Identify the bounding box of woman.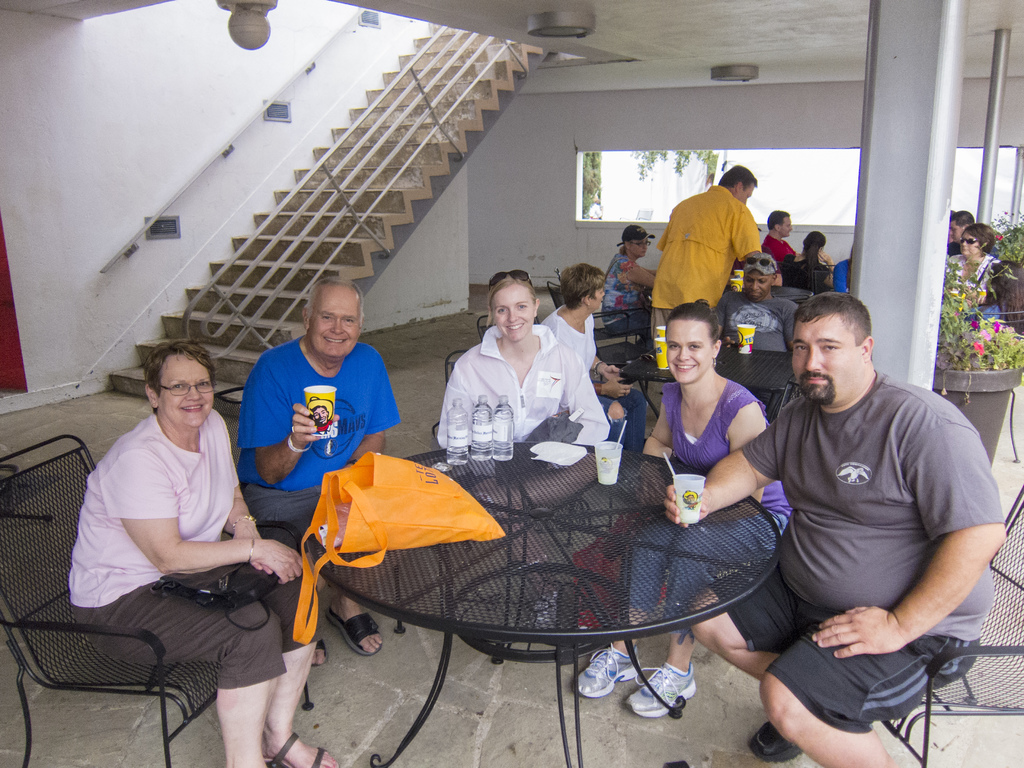
538/262/648/452.
